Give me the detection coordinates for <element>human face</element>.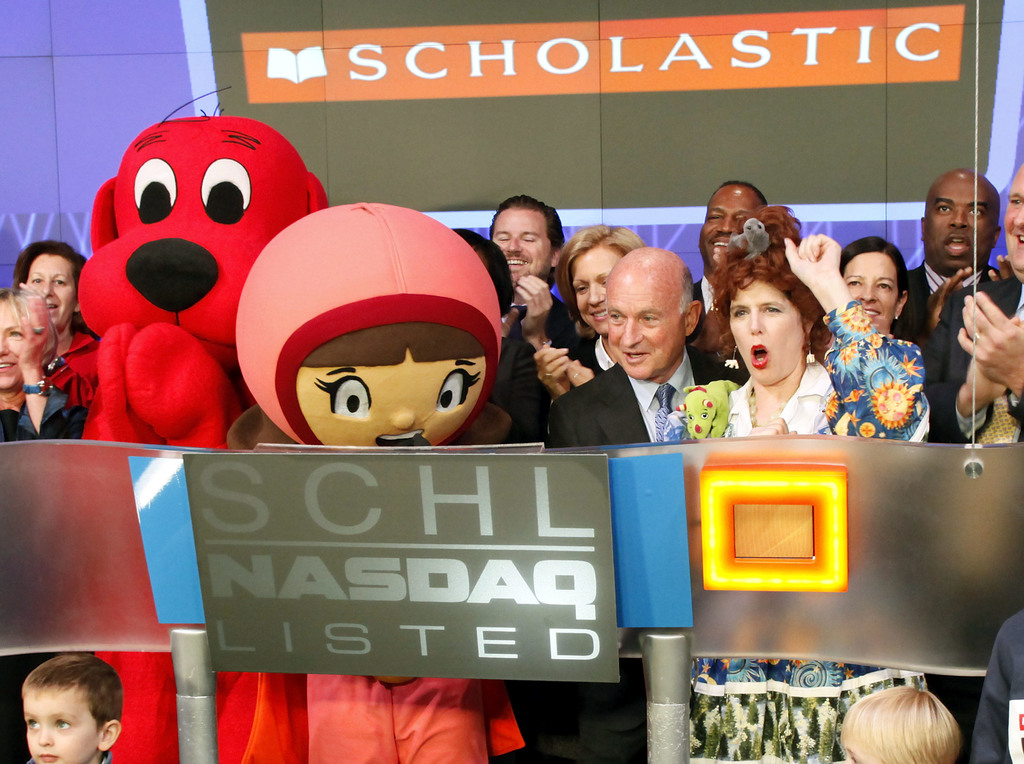
(left=0, top=300, right=22, bottom=386).
